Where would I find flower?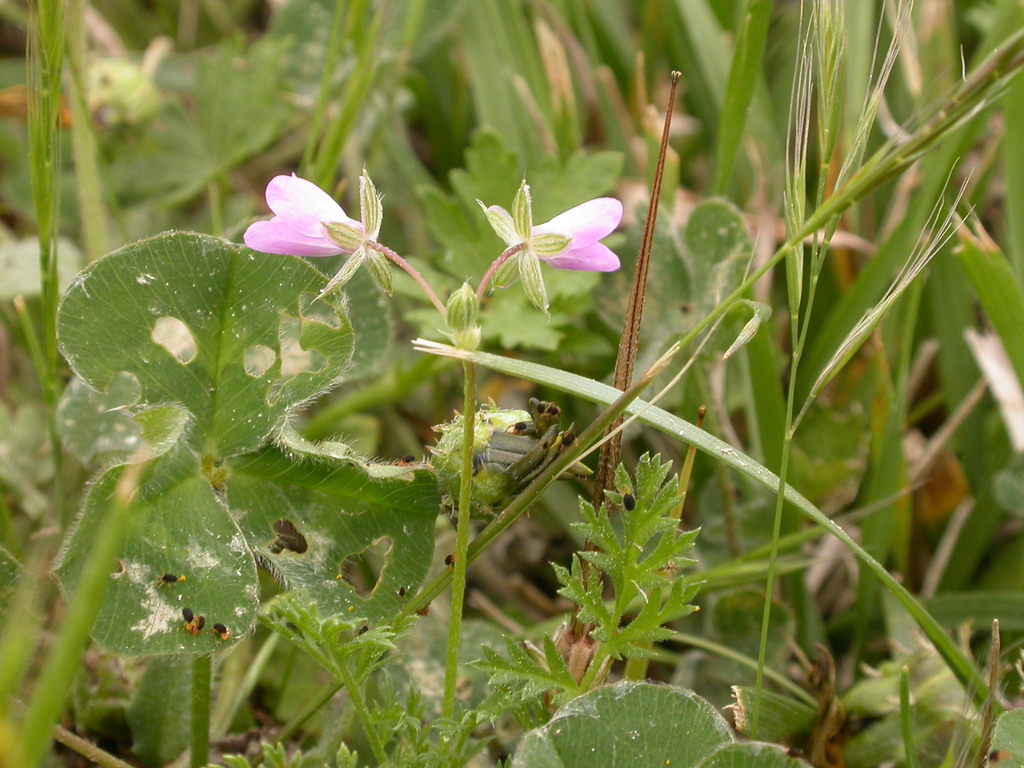
At (233,177,382,256).
